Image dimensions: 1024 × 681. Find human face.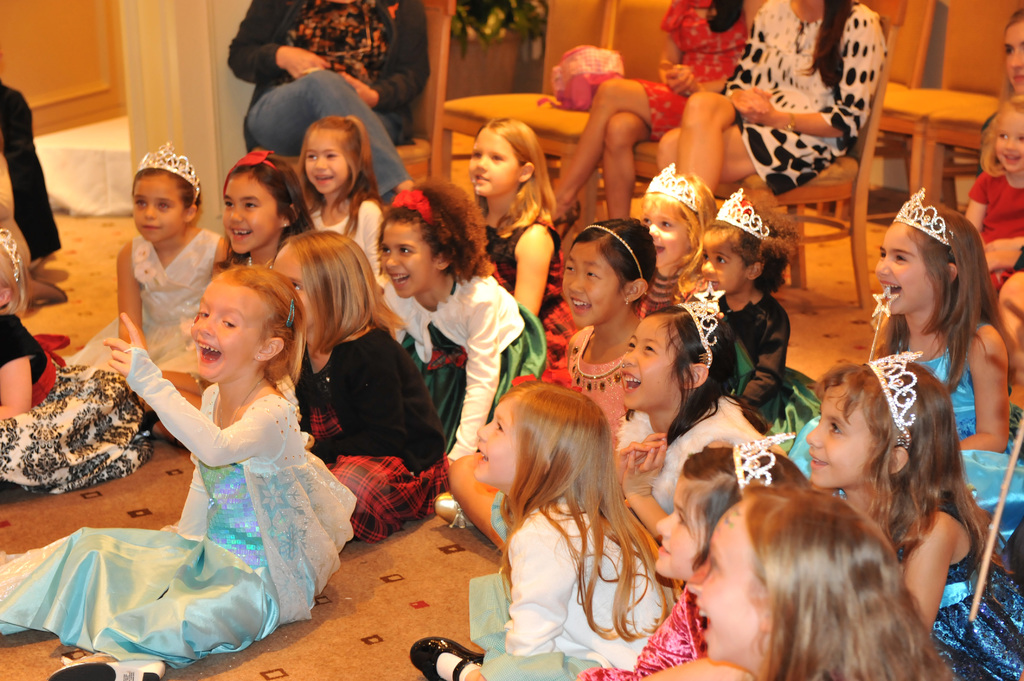
bbox=[703, 230, 749, 294].
